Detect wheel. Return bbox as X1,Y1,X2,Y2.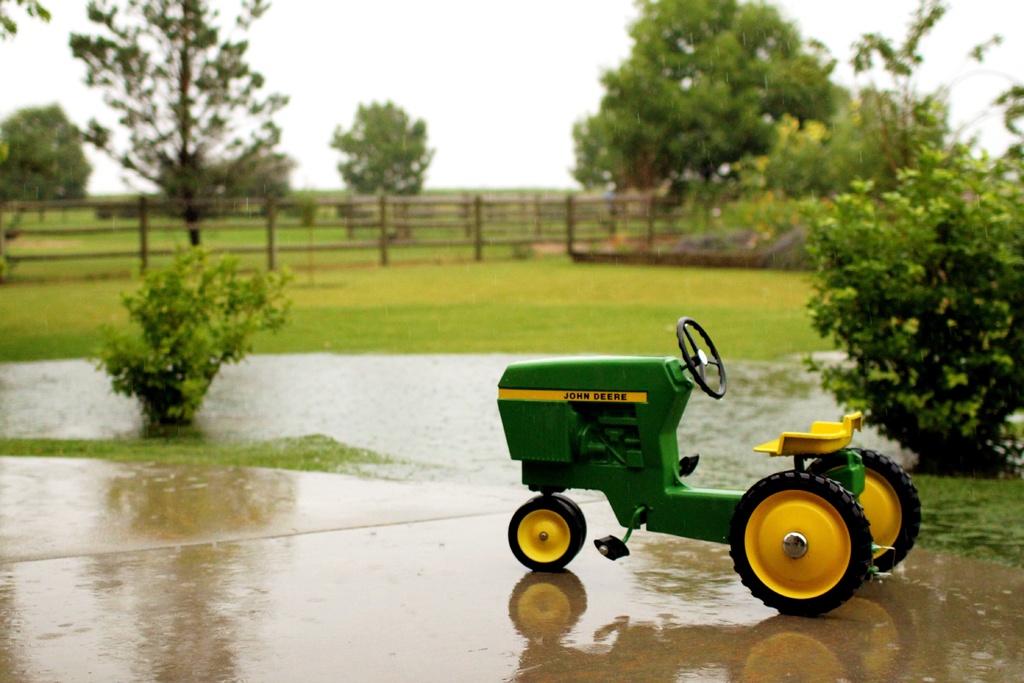
811,447,927,573.
